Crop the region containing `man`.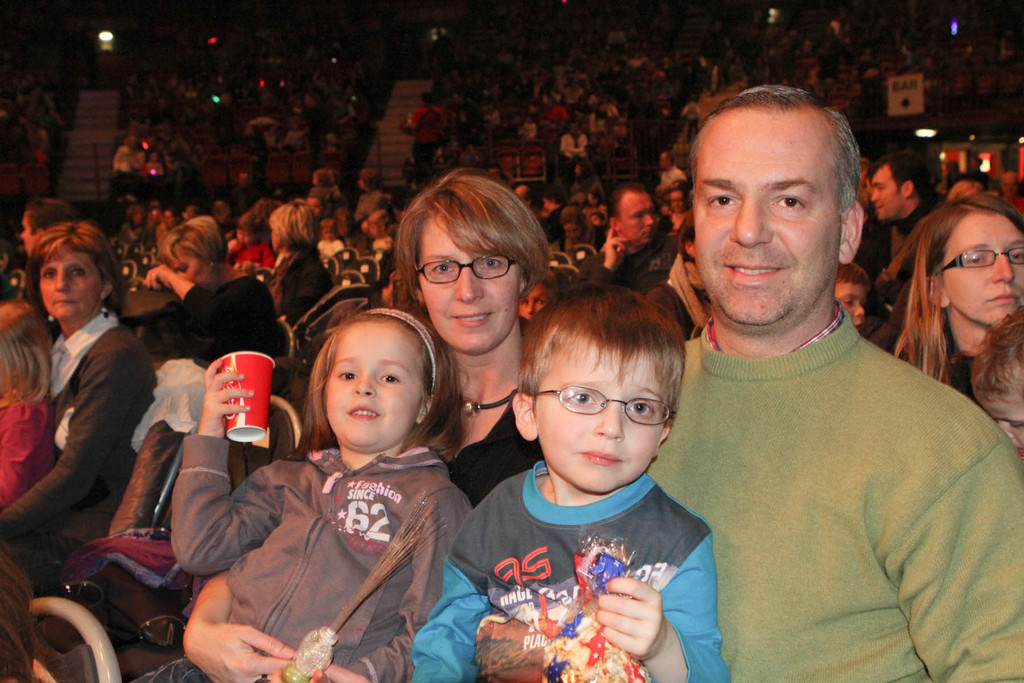
Crop region: bbox(618, 82, 998, 672).
